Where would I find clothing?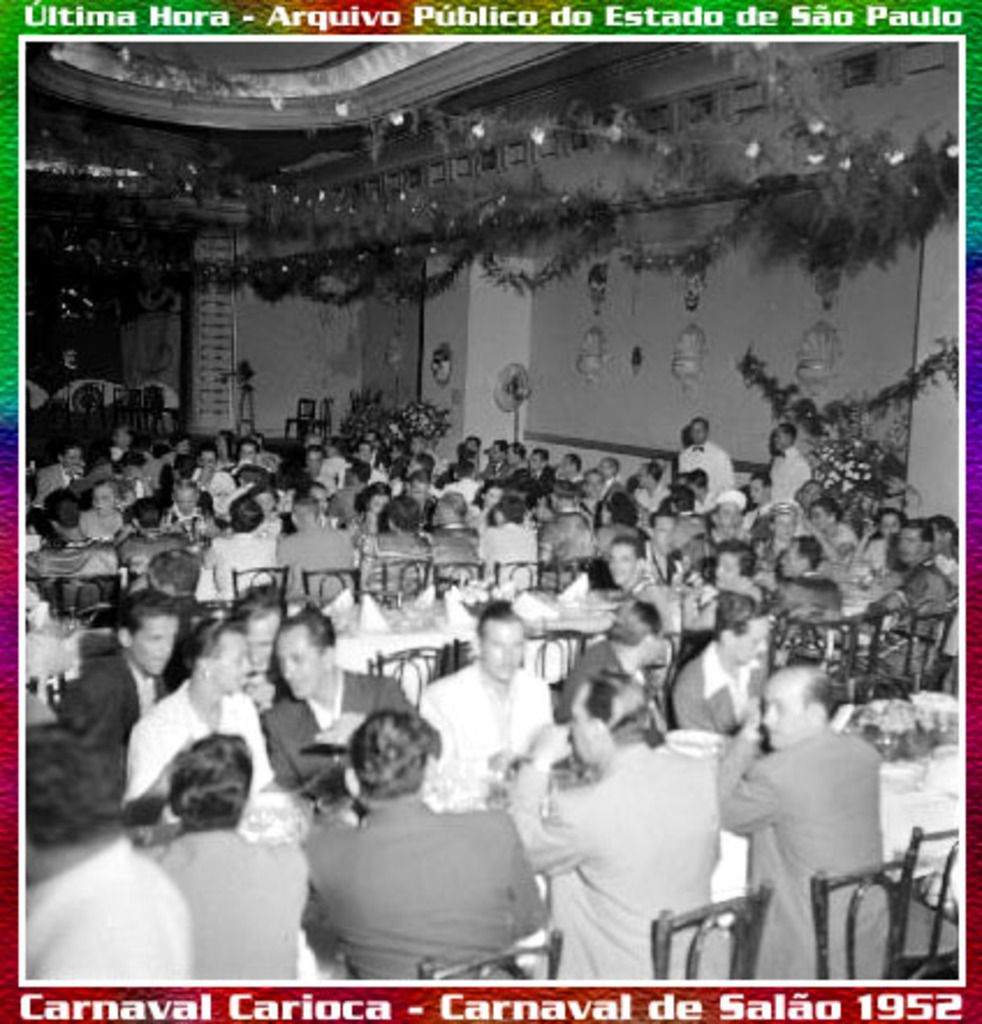
At l=419, t=526, r=486, b=572.
